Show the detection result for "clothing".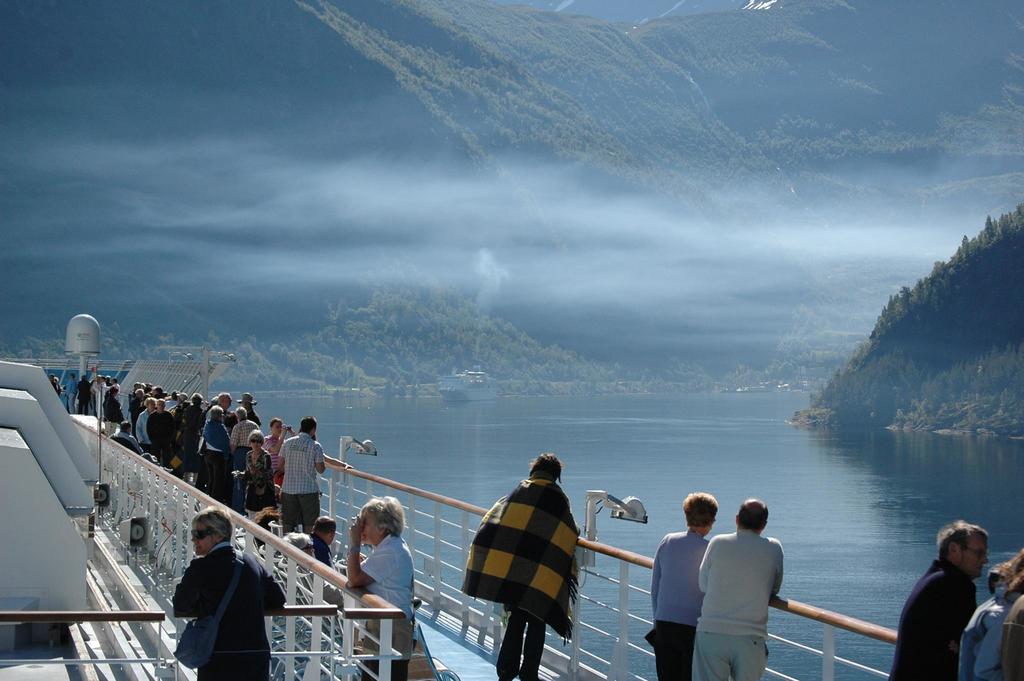
<bbox>692, 528, 787, 680</bbox>.
